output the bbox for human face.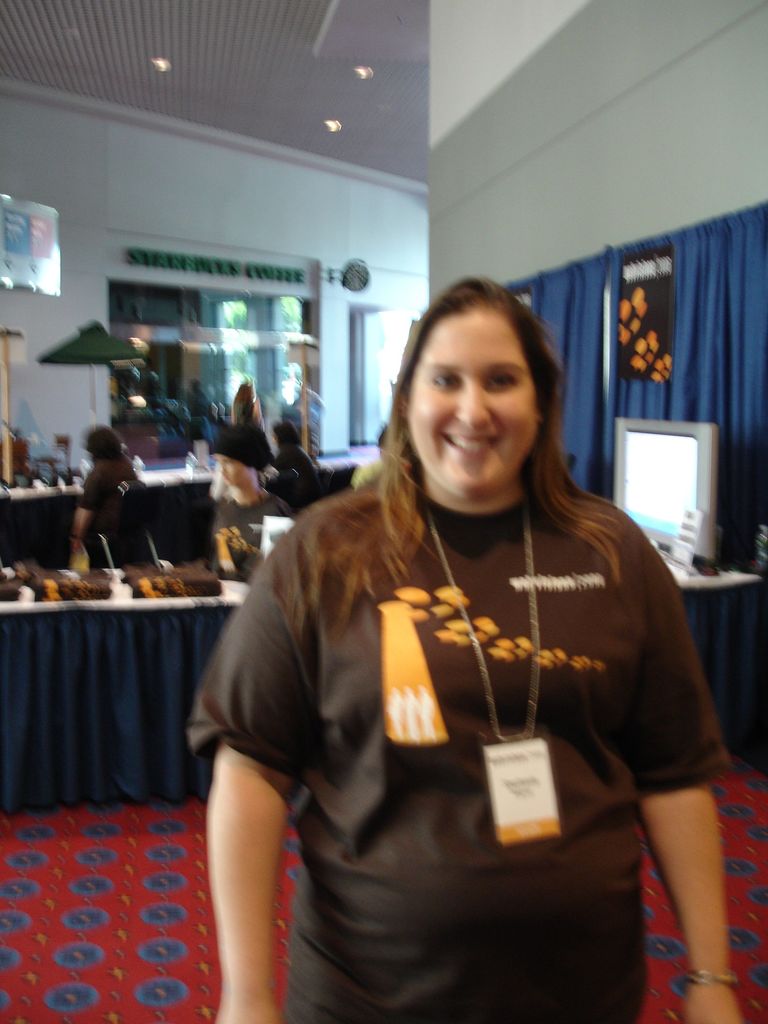
205,450,243,488.
